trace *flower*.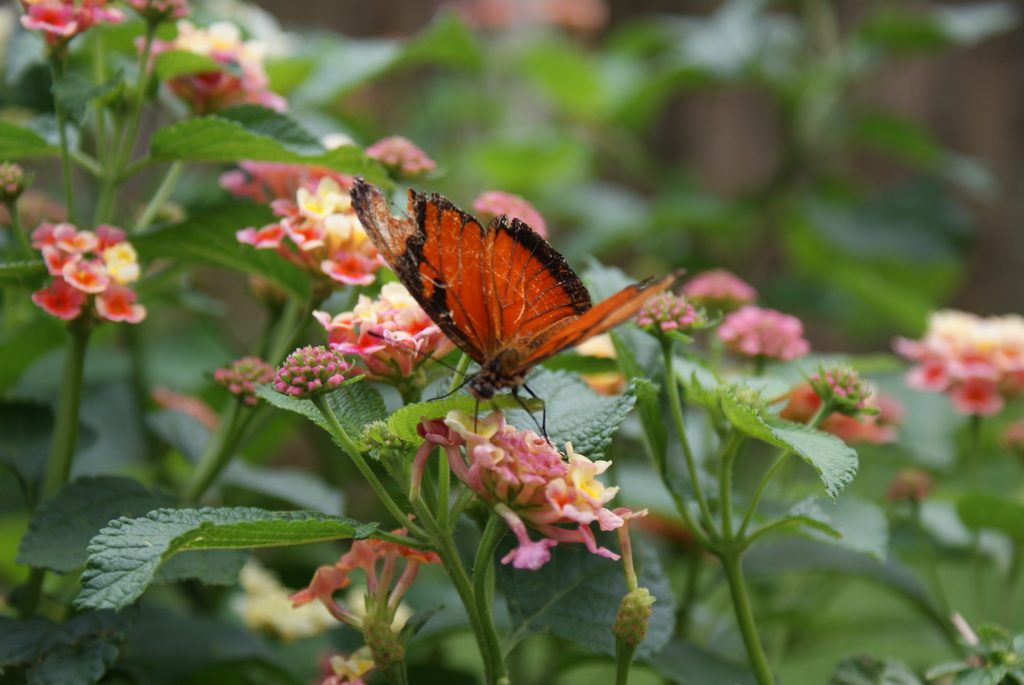
Traced to crop(472, 187, 550, 243).
